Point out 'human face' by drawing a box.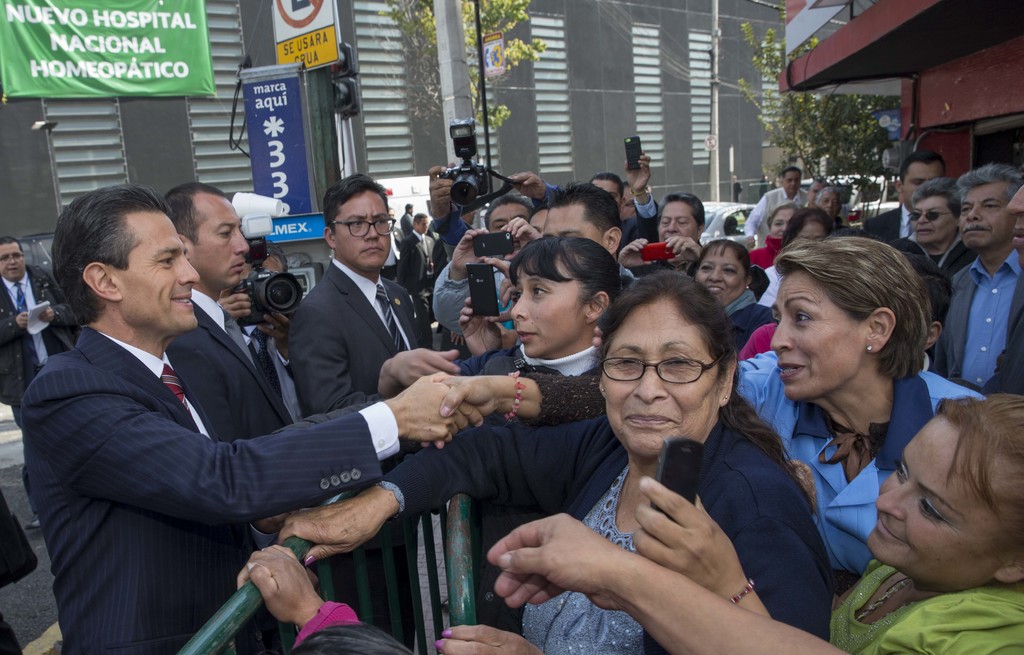
{"left": 189, "top": 201, "right": 248, "bottom": 290}.
